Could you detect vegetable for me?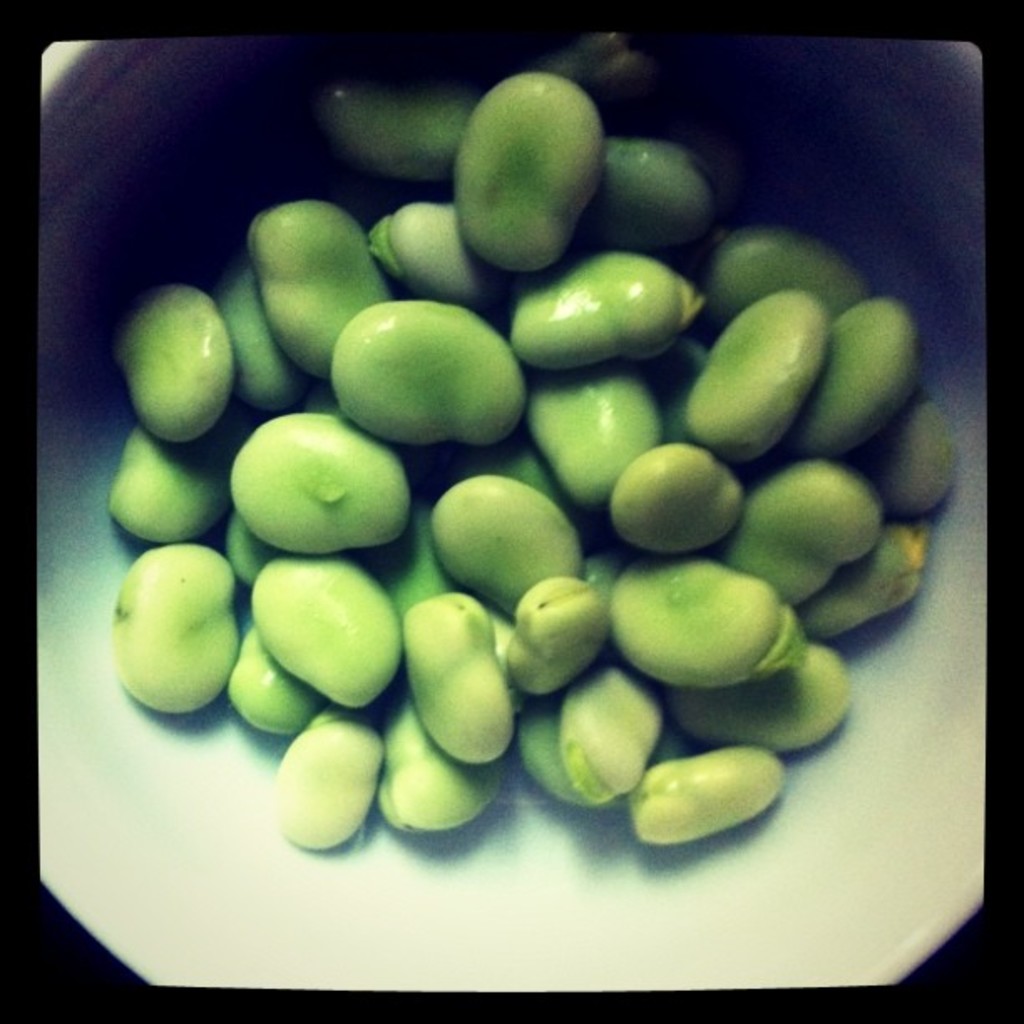
Detection result: (x1=502, y1=234, x2=713, y2=376).
